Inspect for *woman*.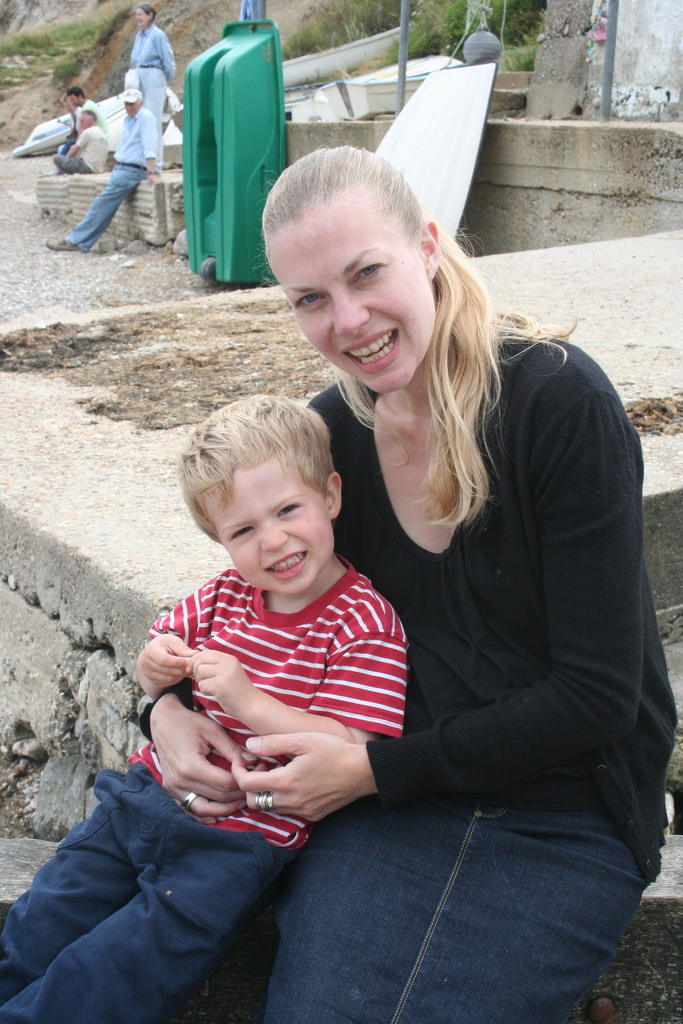
Inspection: region(270, 102, 634, 1023).
